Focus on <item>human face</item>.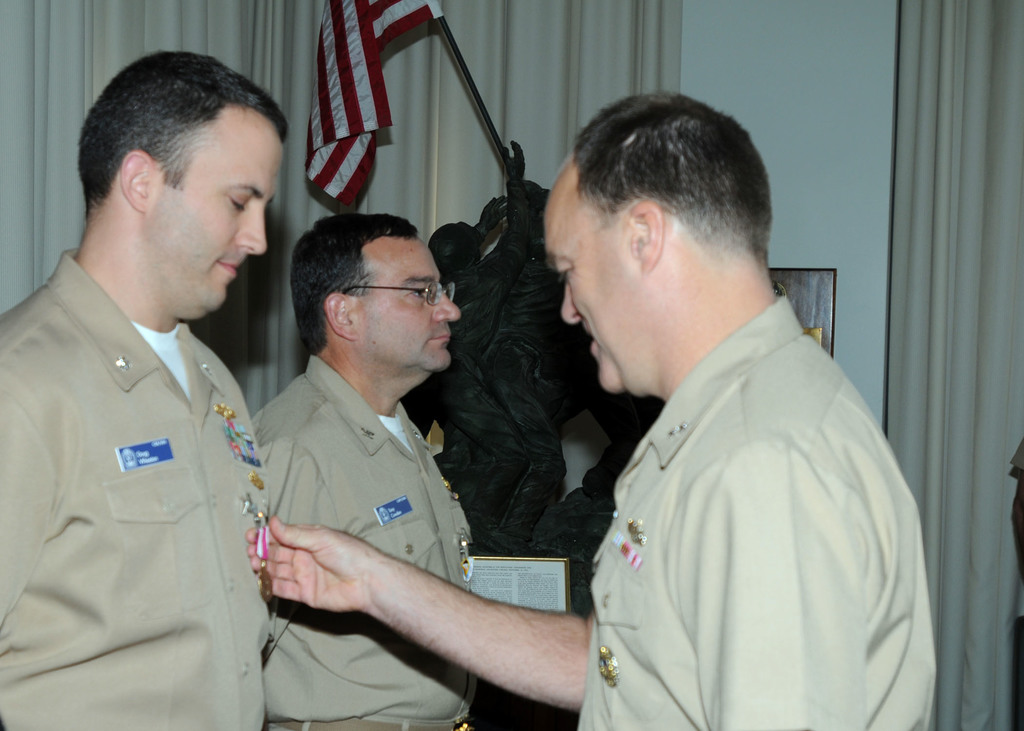
Focused at x1=547 y1=161 x2=650 y2=391.
